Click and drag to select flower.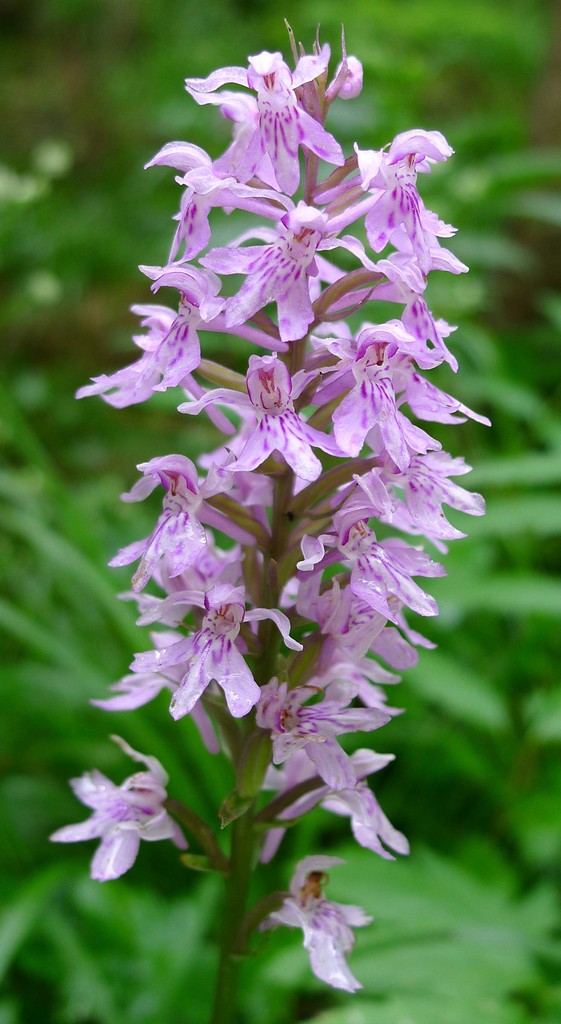
Selection: x1=210, y1=345, x2=364, y2=493.
